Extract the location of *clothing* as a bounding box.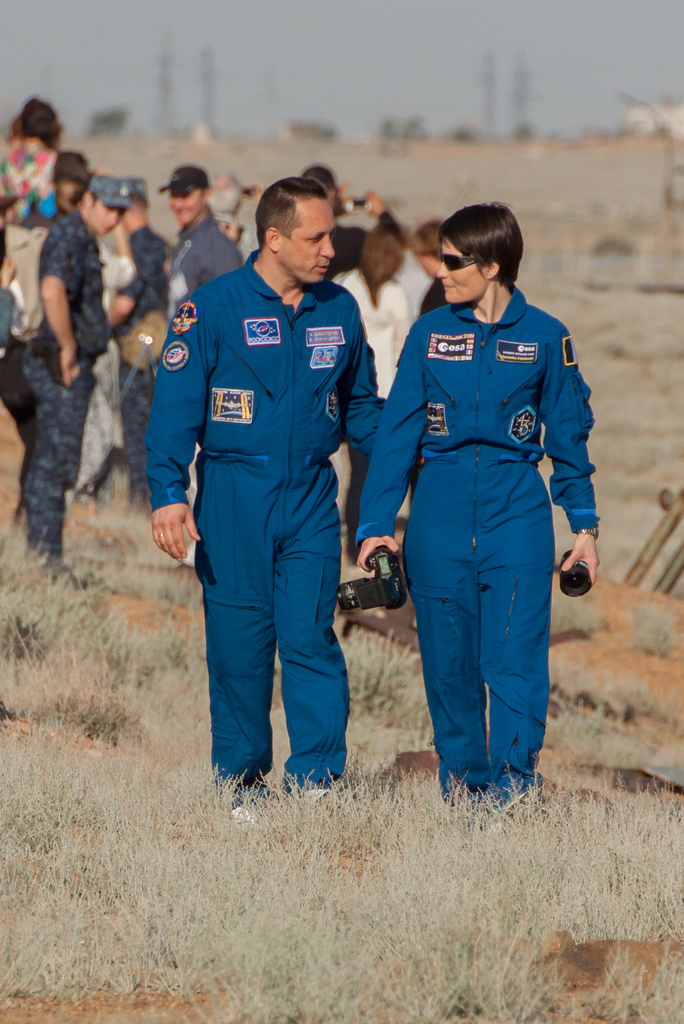
(118,227,166,461).
